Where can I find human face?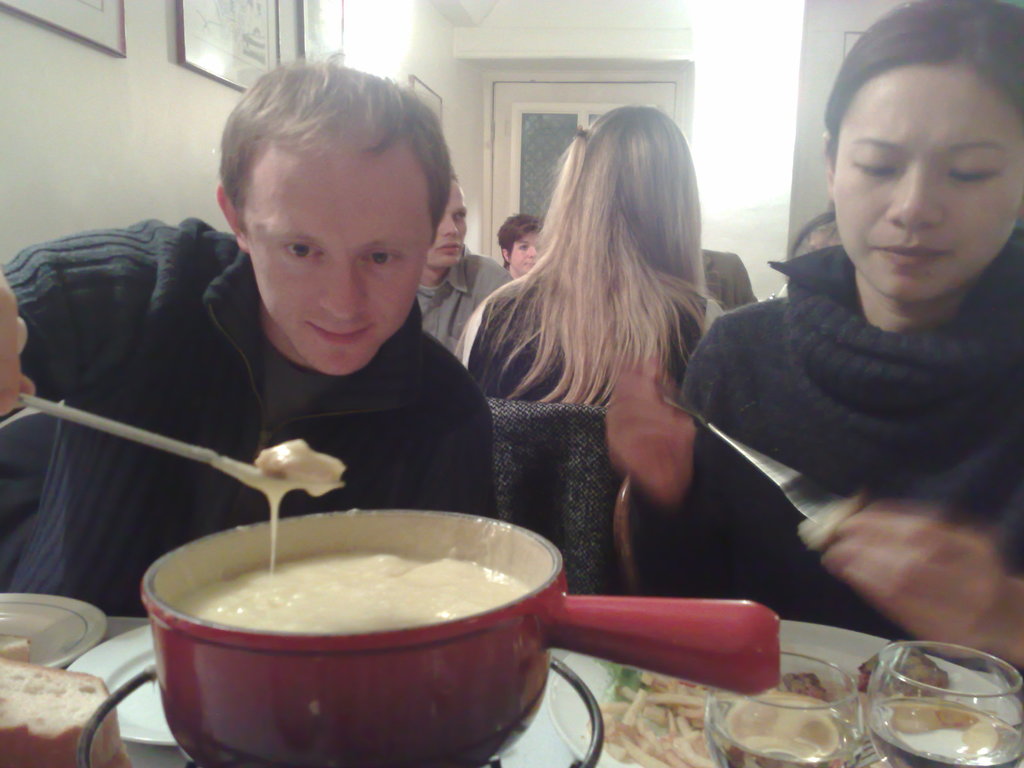
You can find it at left=239, top=143, right=430, bottom=376.
